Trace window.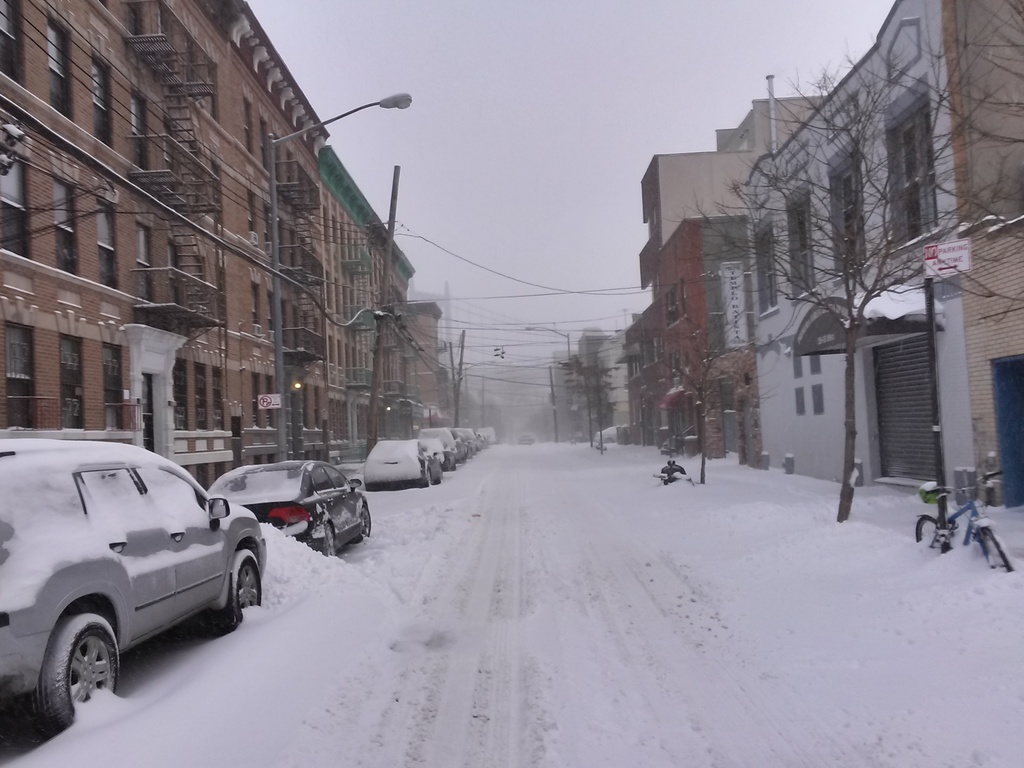
Traced to [left=749, top=207, right=782, bottom=323].
